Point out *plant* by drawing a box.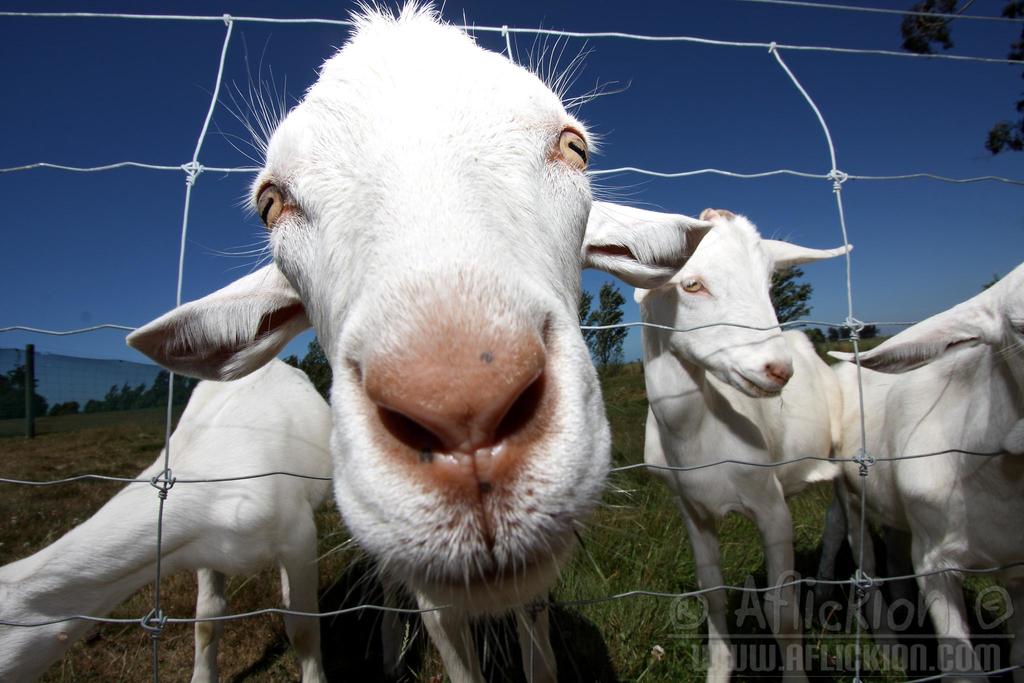
(0,393,456,682).
